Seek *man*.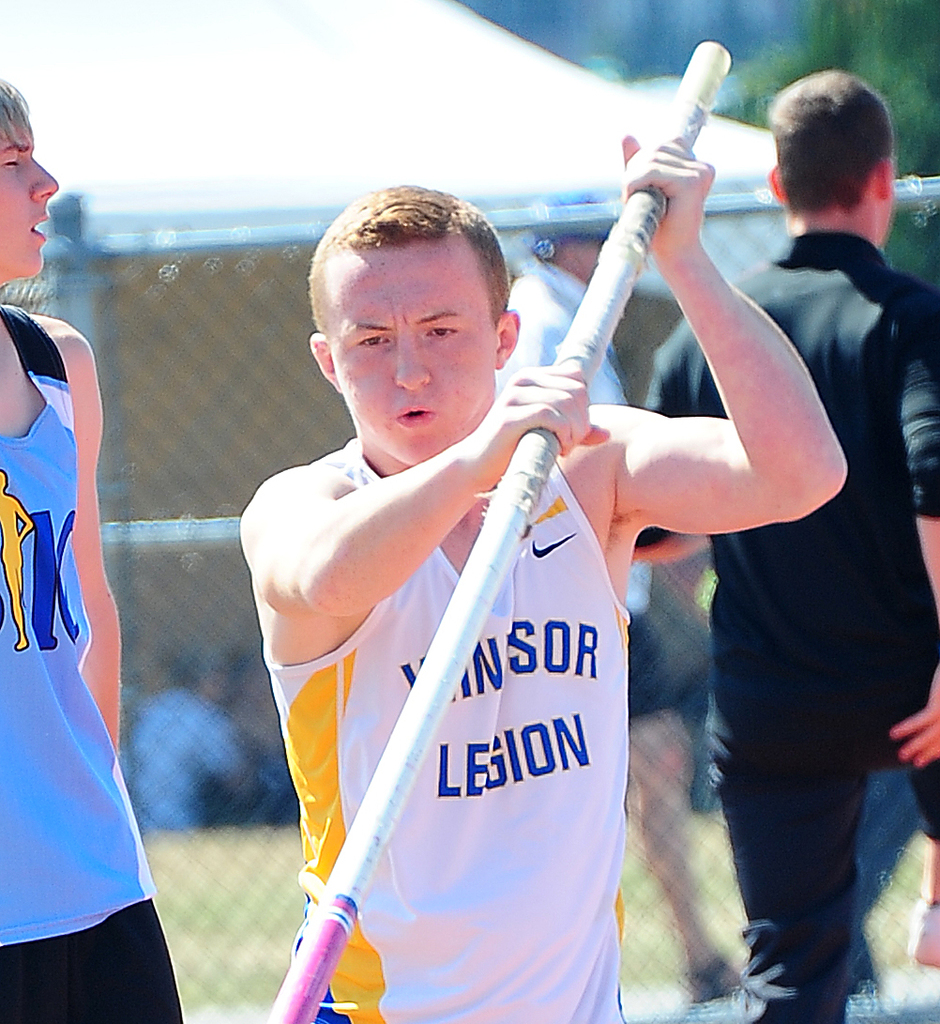
212, 100, 801, 1023.
